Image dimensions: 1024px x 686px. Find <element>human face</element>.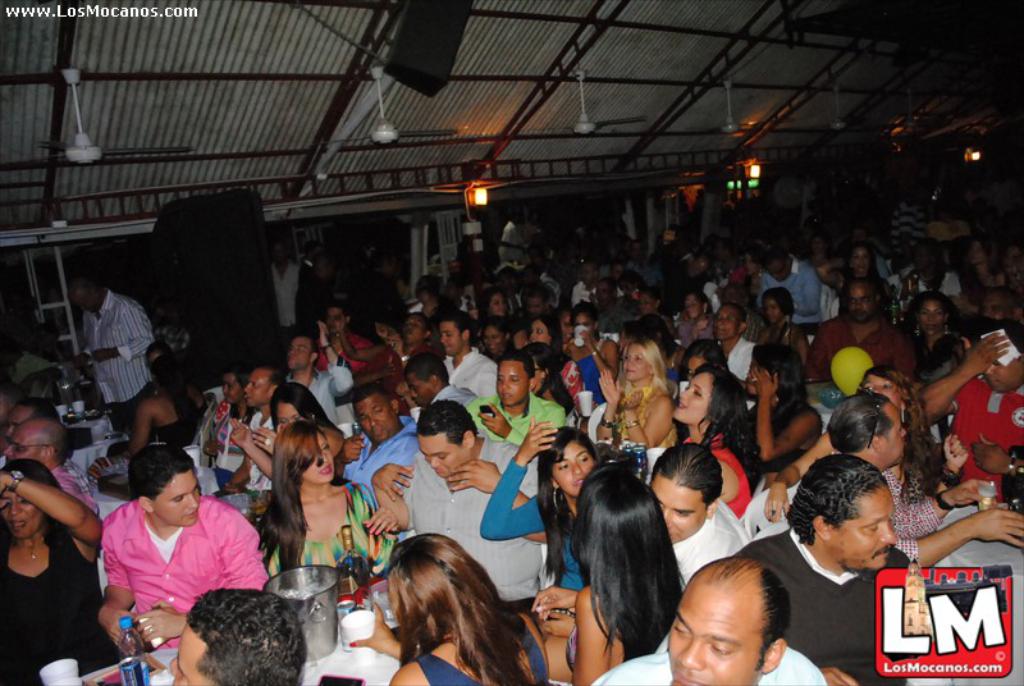
[987, 352, 1023, 389].
